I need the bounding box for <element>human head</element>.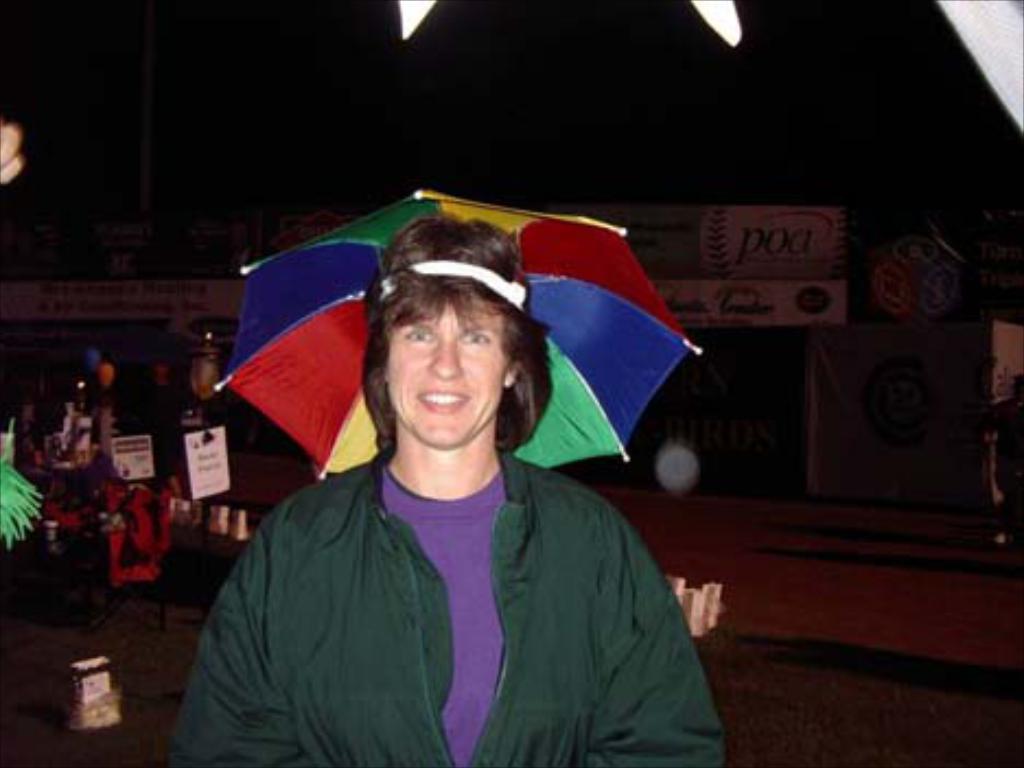
Here it is: (left=354, top=236, right=532, bottom=455).
